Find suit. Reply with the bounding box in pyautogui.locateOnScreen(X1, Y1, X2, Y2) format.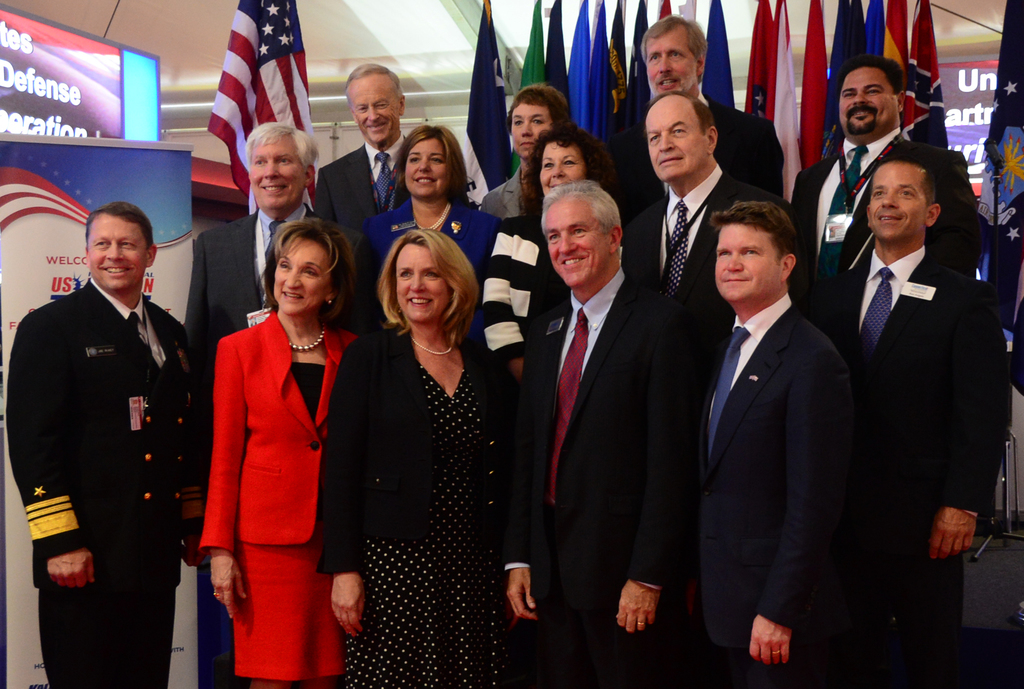
pyautogui.locateOnScreen(203, 309, 364, 552).
